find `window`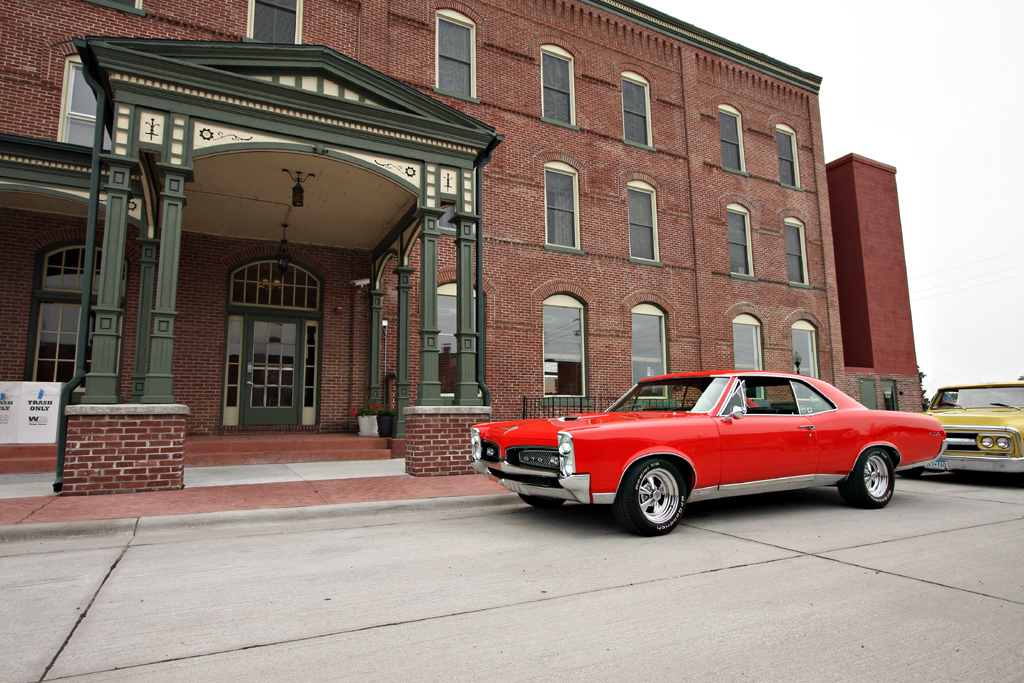
BBox(725, 308, 767, 411)
